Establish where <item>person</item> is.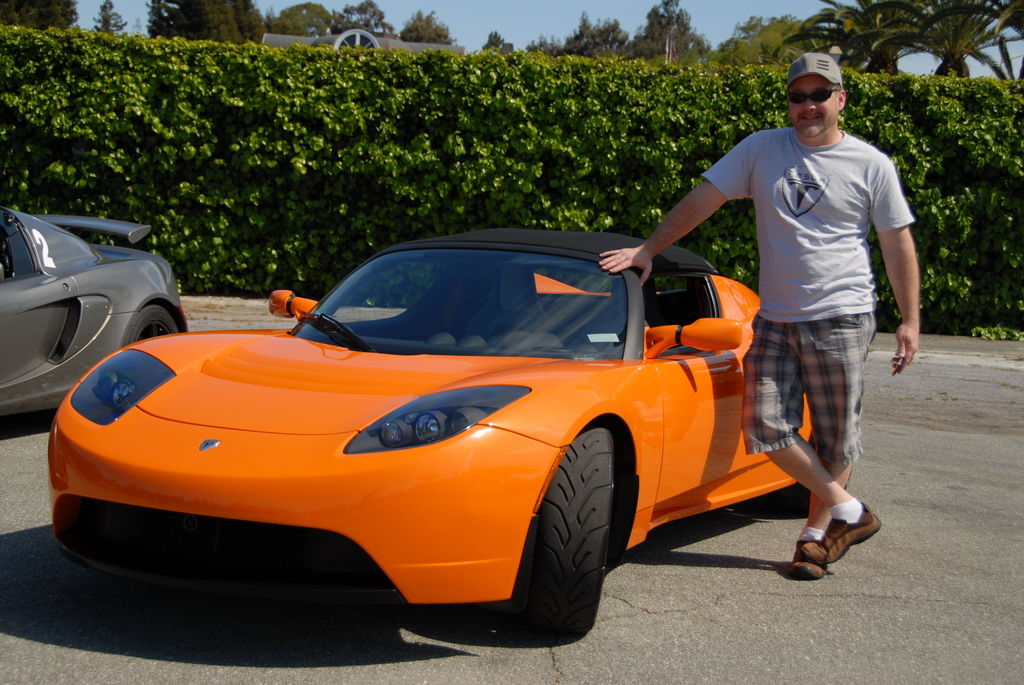
Established at x1=591 y1=54 x2=915 y2=582.
